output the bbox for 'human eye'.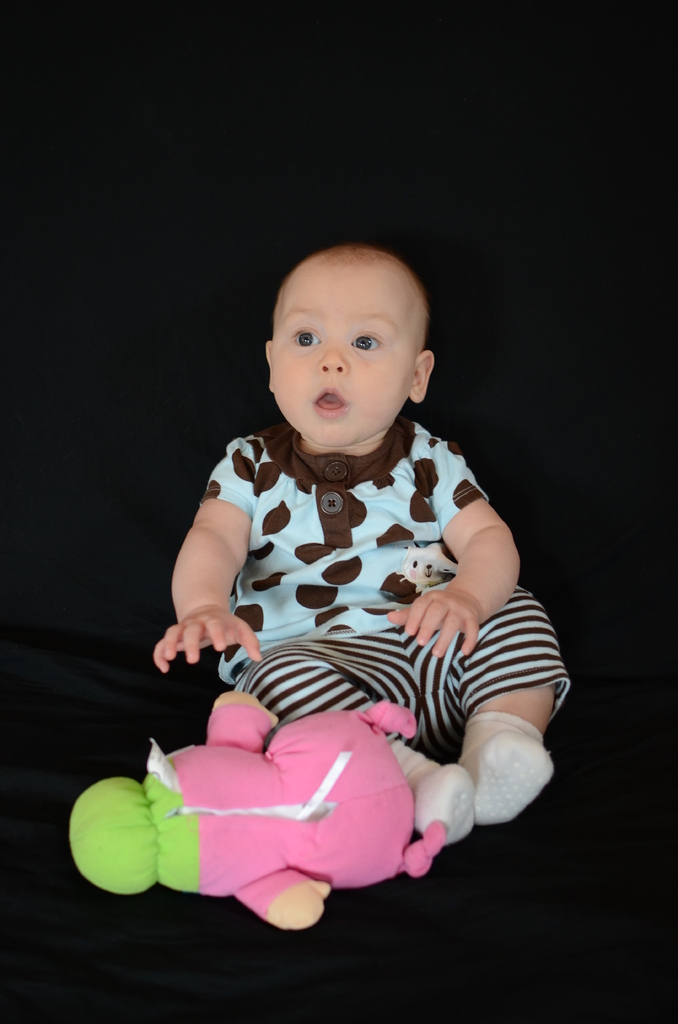
290:326:323:351.
